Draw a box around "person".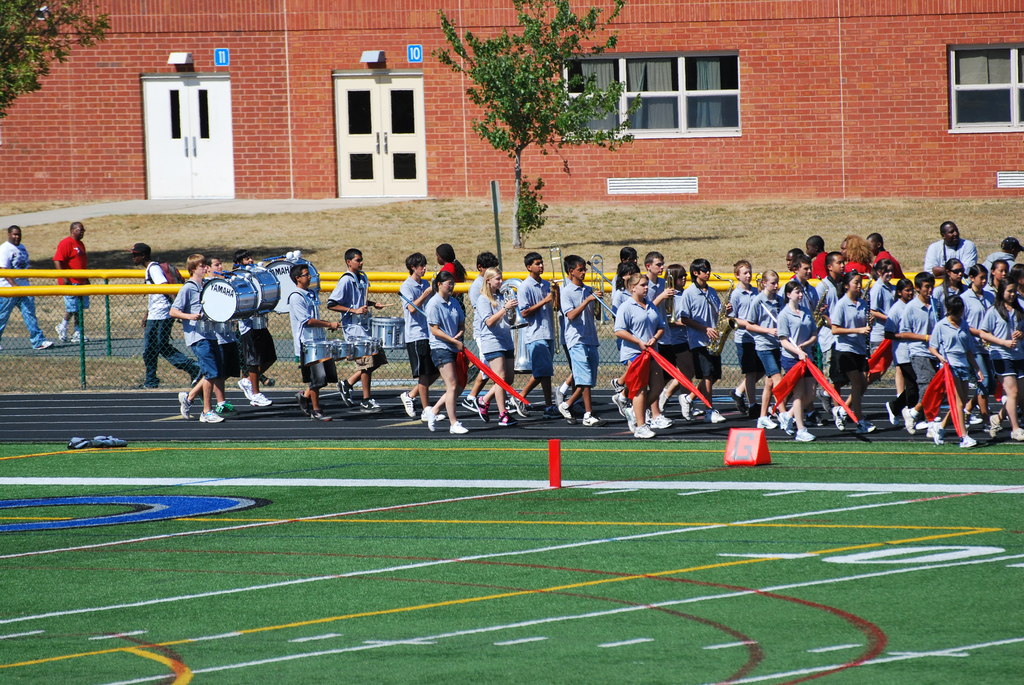
rect(134, 242, 205, 388).
